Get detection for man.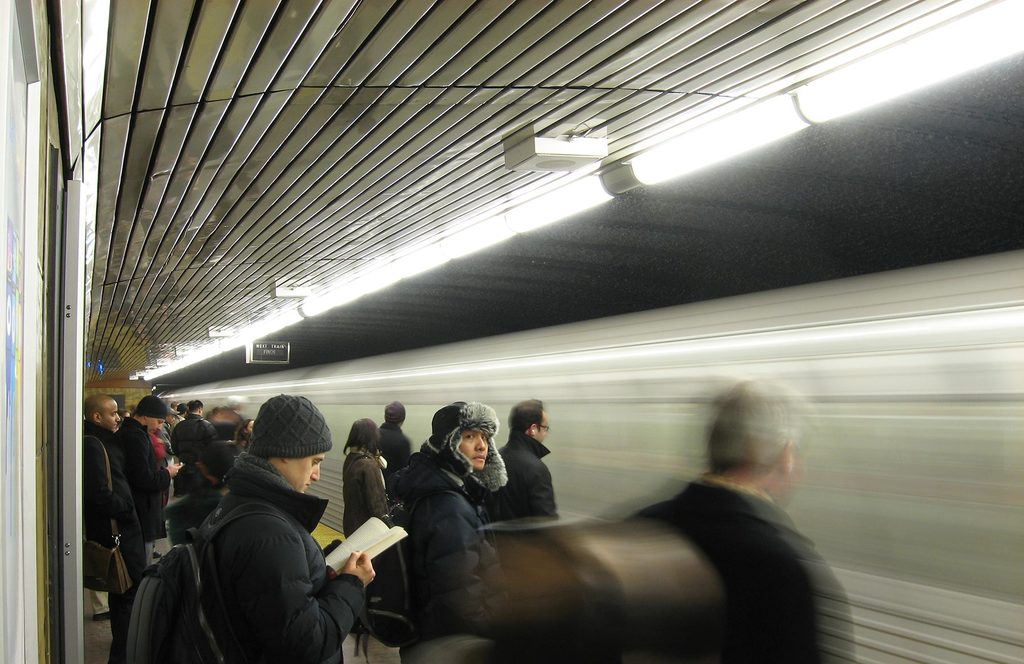
Detection: select_region(172, 397, 223, 502).
